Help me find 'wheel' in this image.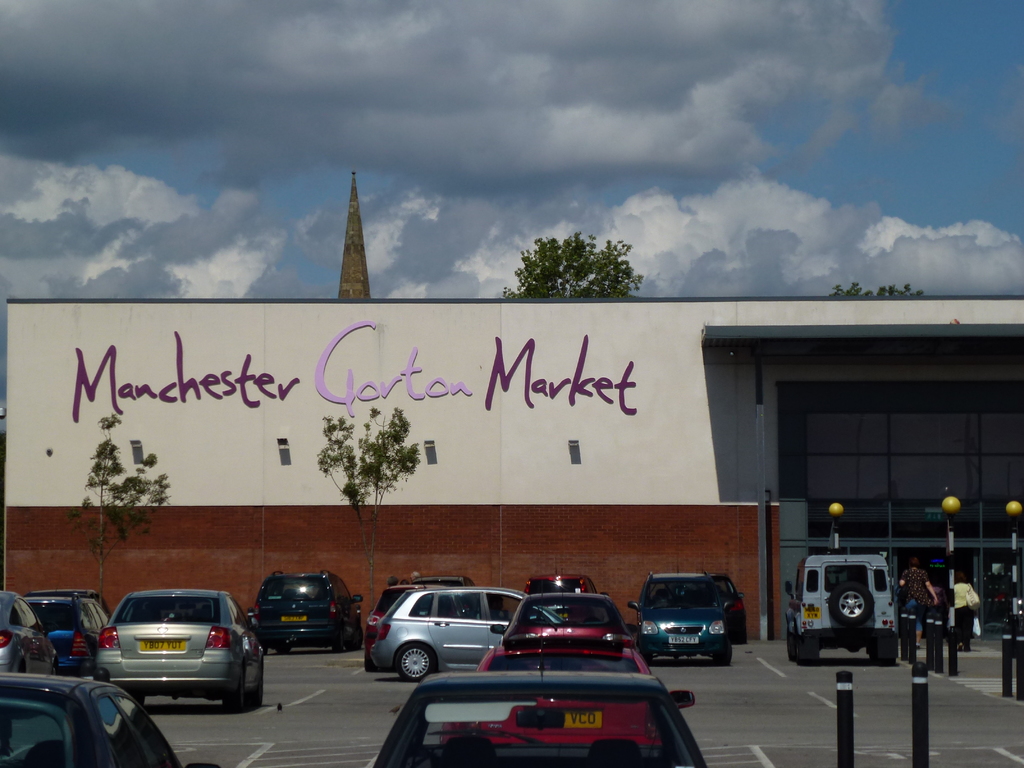
Found it: {"left": 713, "top": 644, "right": 732, "bottom": 668}.
